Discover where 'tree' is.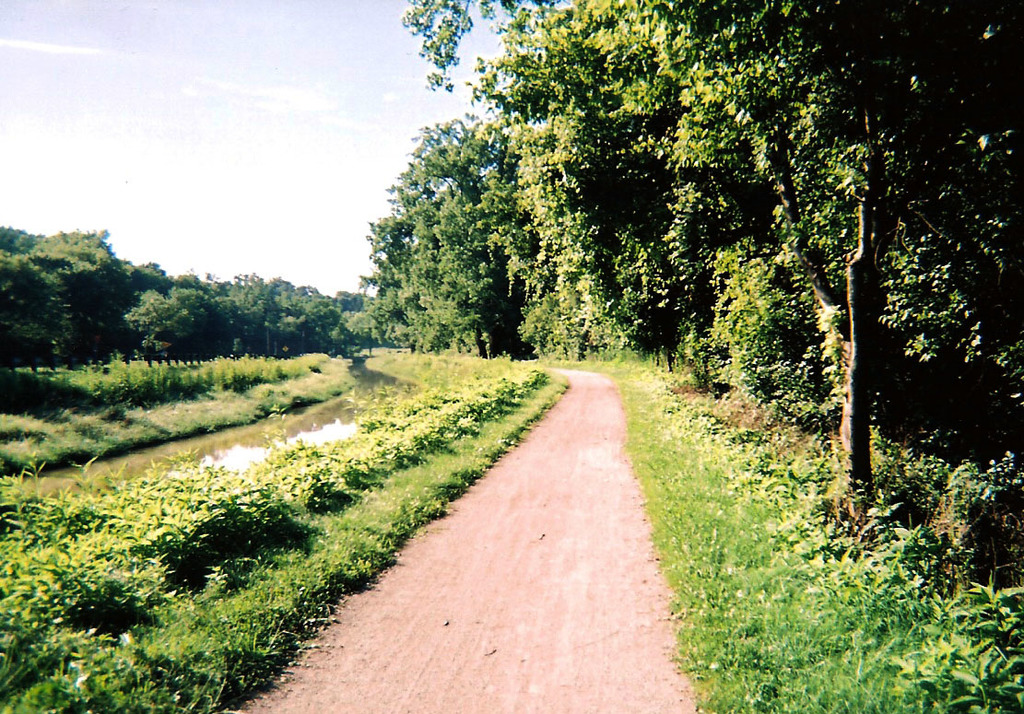
Discovered at x1=398 y1=0 x2=586 y2=96.
